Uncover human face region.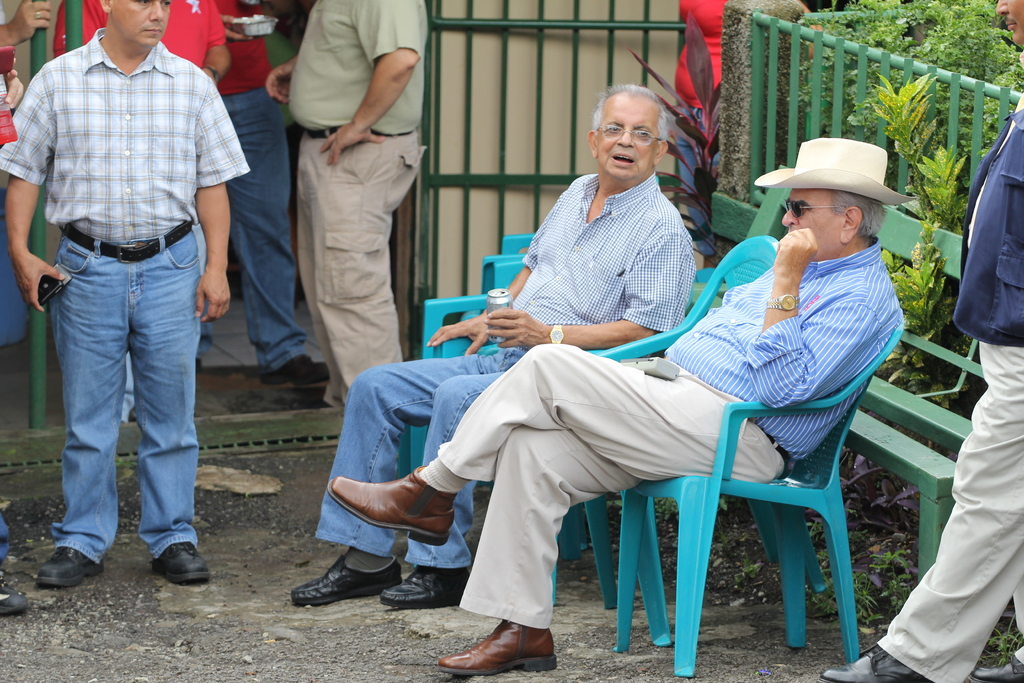
Uncovered: 111, 0, 172, 49.
